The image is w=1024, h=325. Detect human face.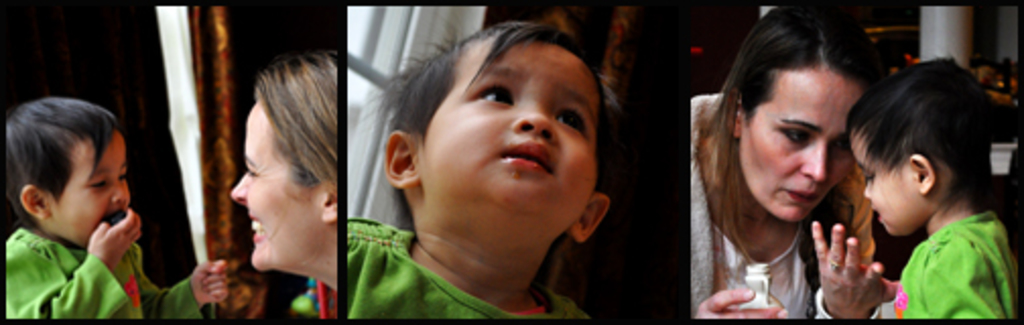
Detection: detection(51, 122, 124, 244).
